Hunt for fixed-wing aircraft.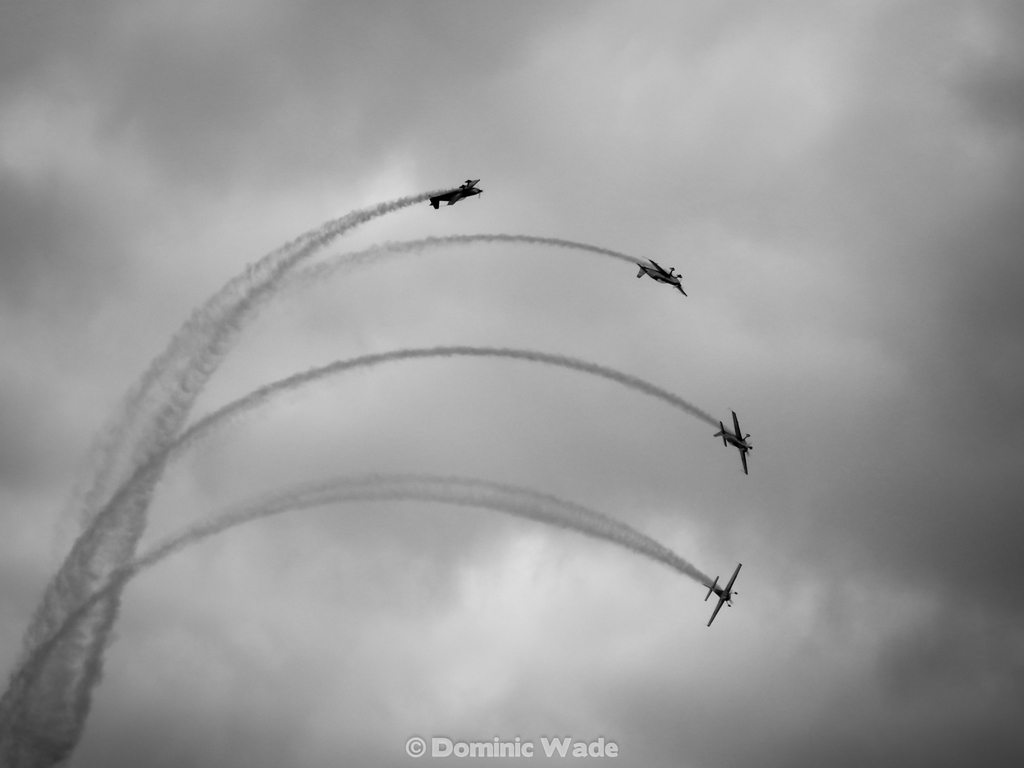
Hunted down at region(703, 561, 741, 625).
